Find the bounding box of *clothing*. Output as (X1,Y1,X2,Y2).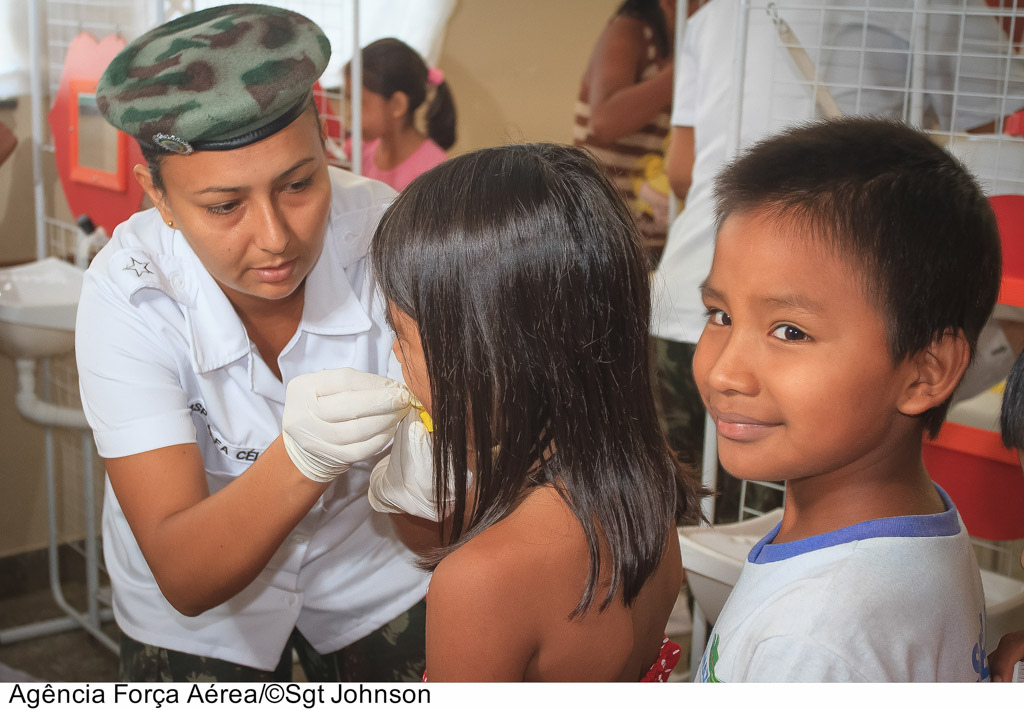
(645,0,1023,474).
